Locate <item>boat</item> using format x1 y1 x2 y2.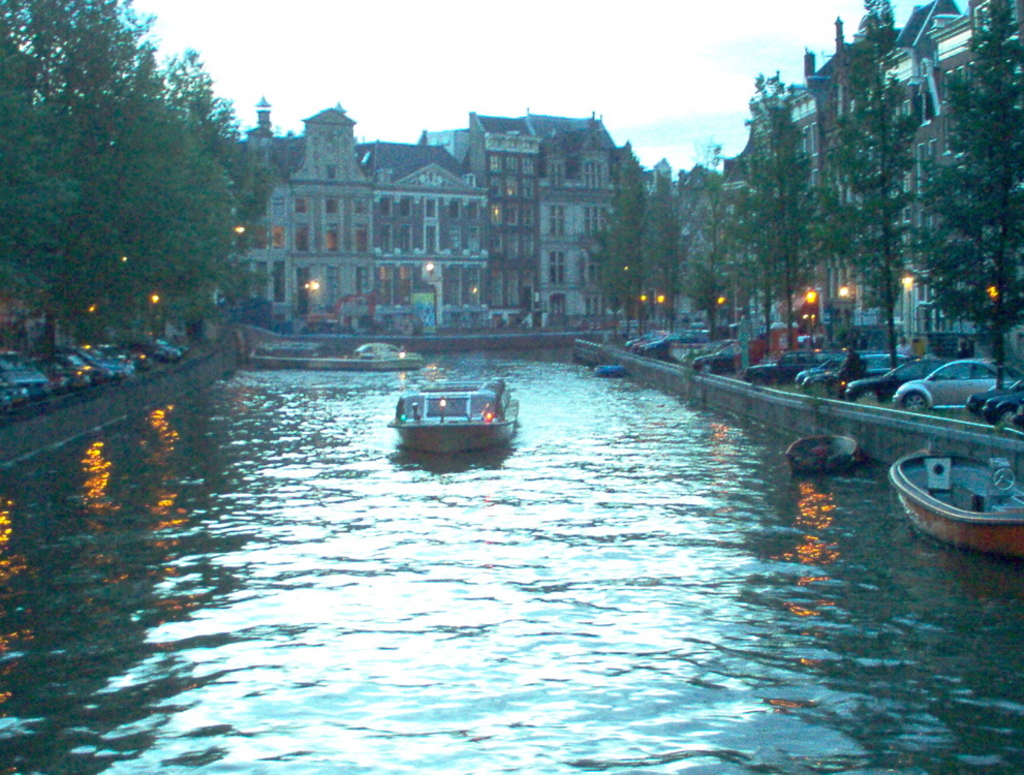
381 363 531 452.
